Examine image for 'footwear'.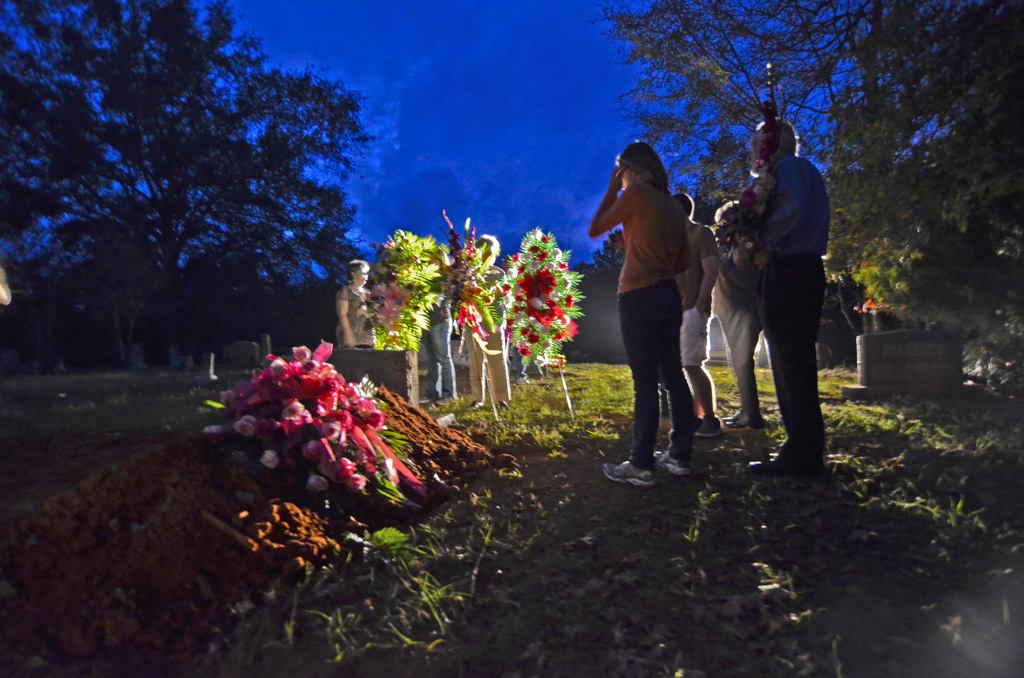
Examination result: x1=744 y1=458 x2=800 y2=469.
